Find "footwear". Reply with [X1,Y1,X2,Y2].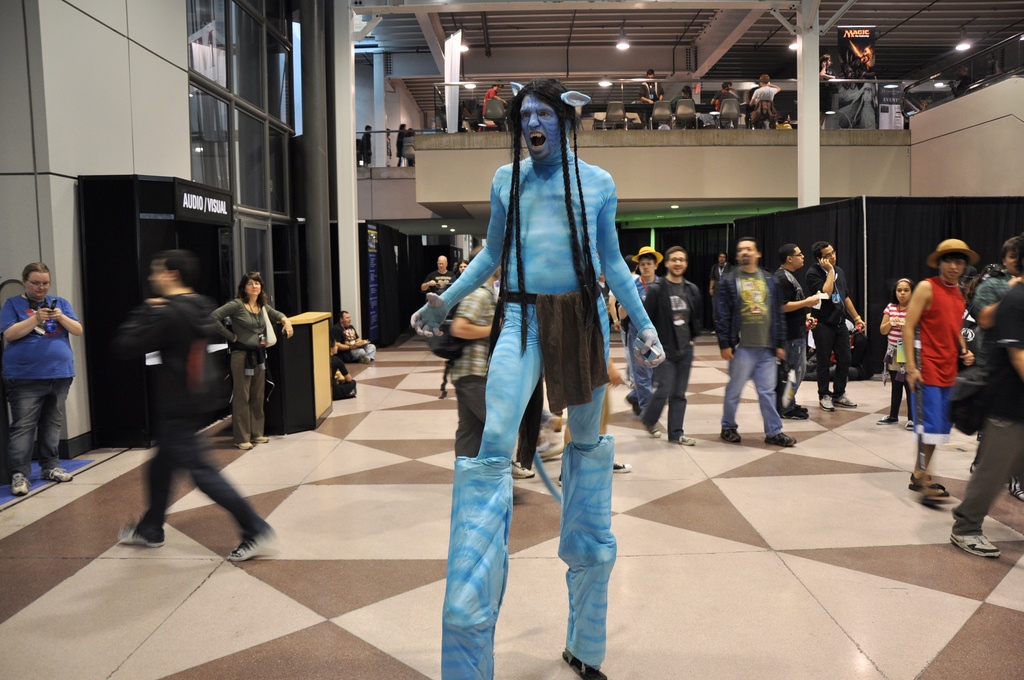
[613,459,634,472].
